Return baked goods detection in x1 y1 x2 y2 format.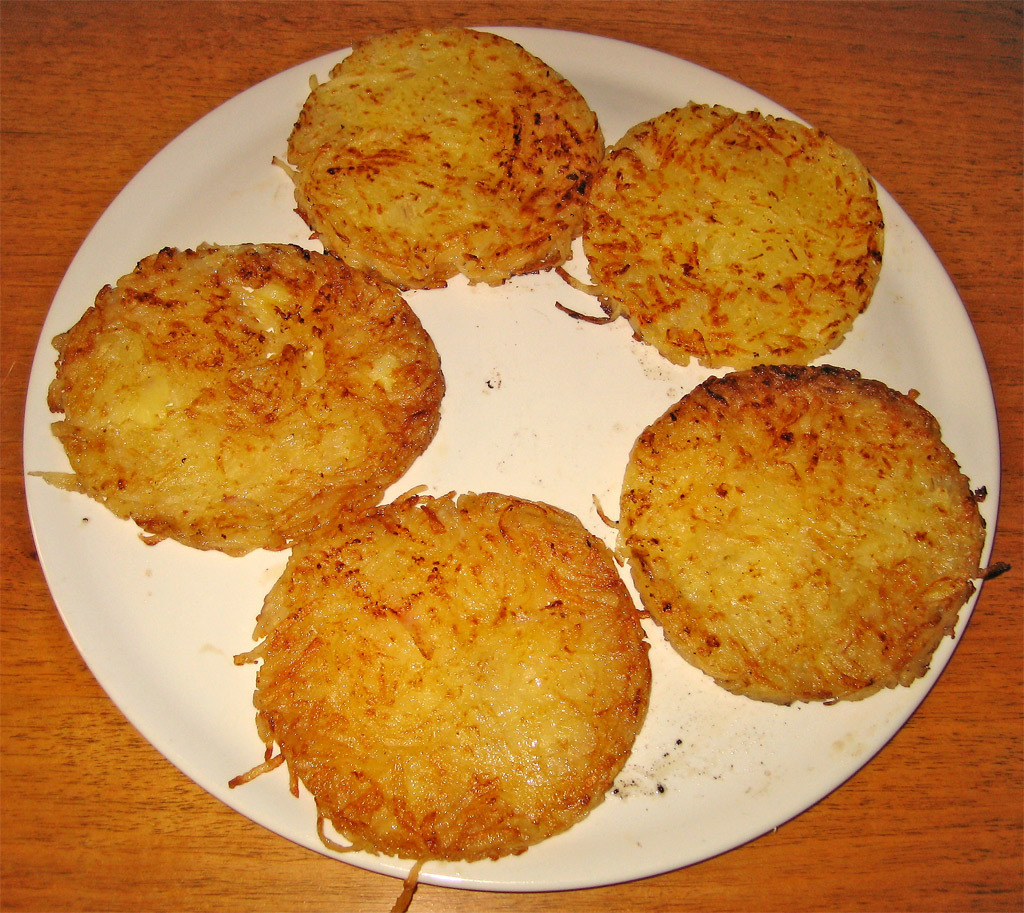
231 491 653 865.
